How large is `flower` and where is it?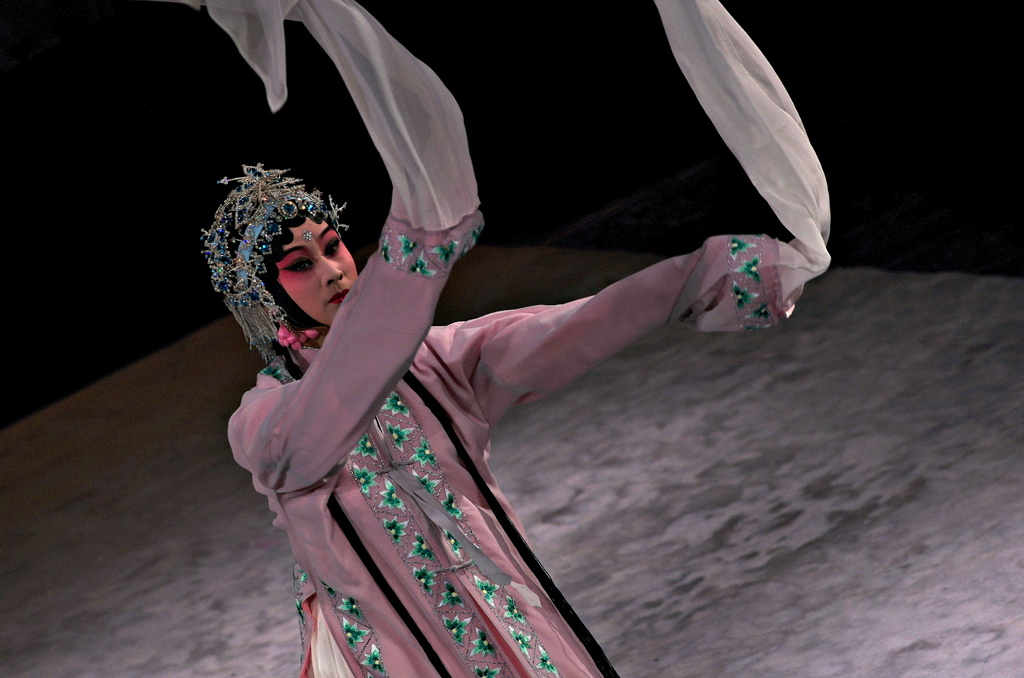
Bounding box: (475, 664, 501, 677).
